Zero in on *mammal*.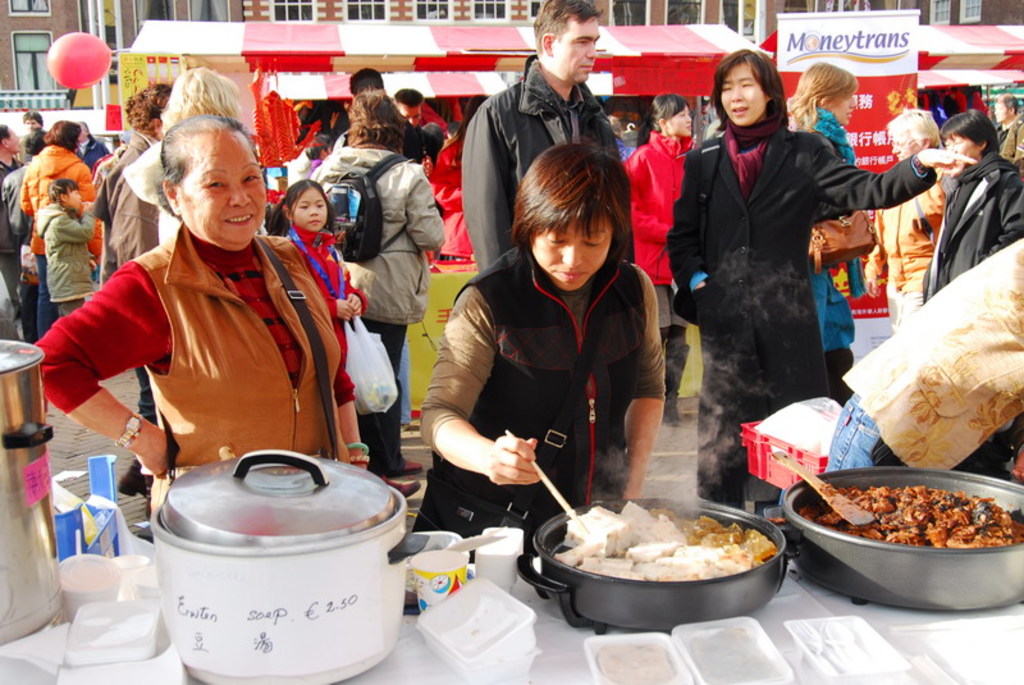
Zeroed in: (90, 79, 177, 496).
